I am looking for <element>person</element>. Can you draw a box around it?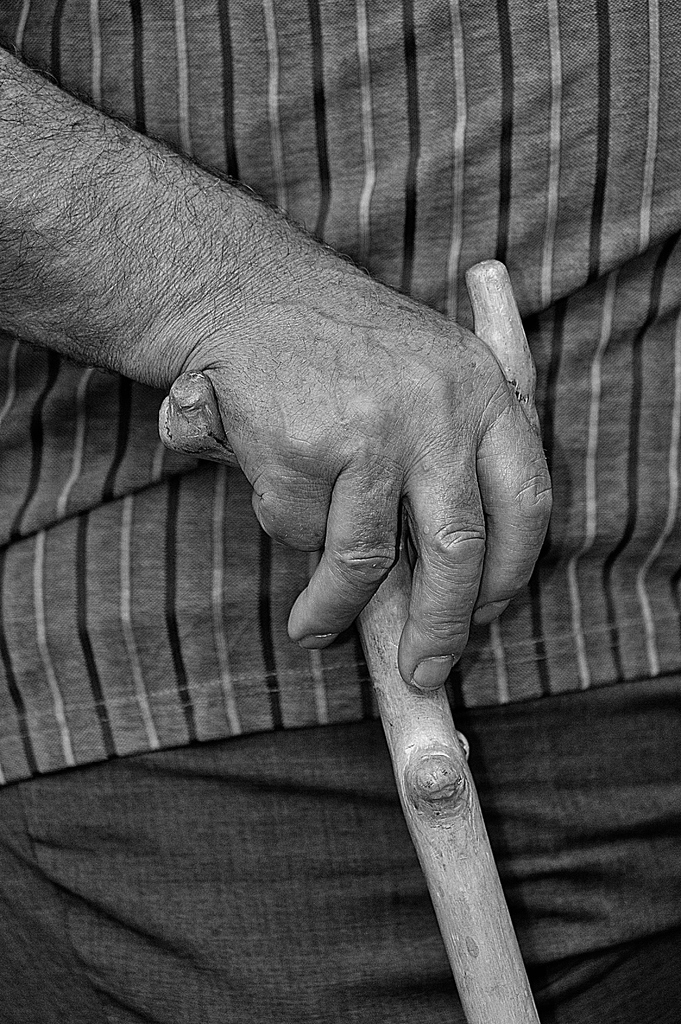
Sure, the bounding box is {"x1": 0, "y1": 0, "x2": 678, "y2": 1022}.
